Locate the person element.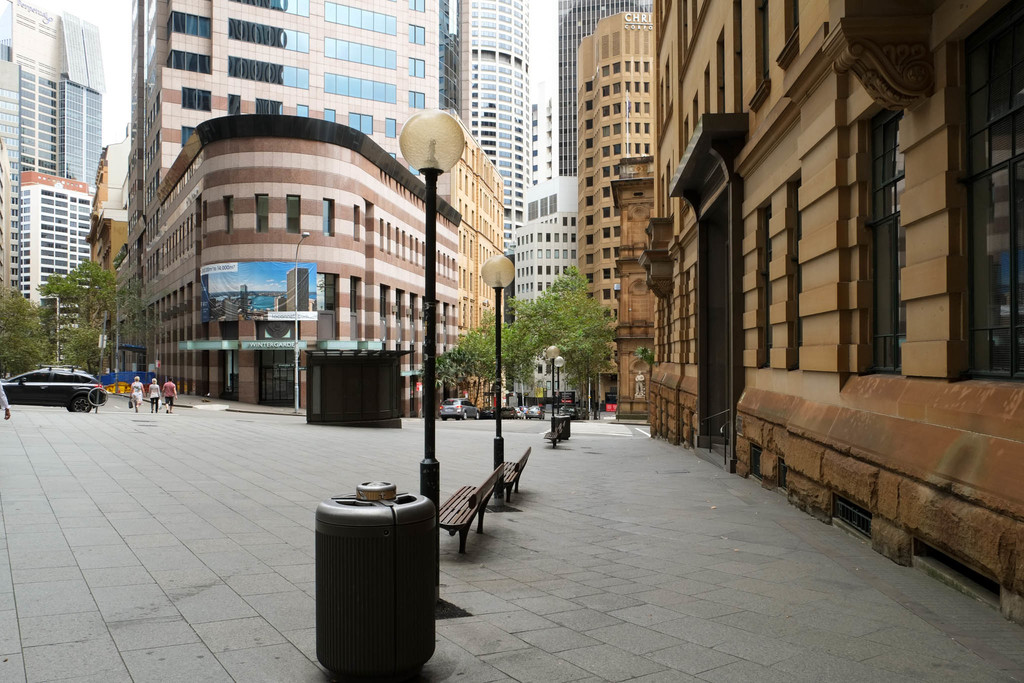
Element bbox: (x1=132, y1=375, x2=143, y2=413).
